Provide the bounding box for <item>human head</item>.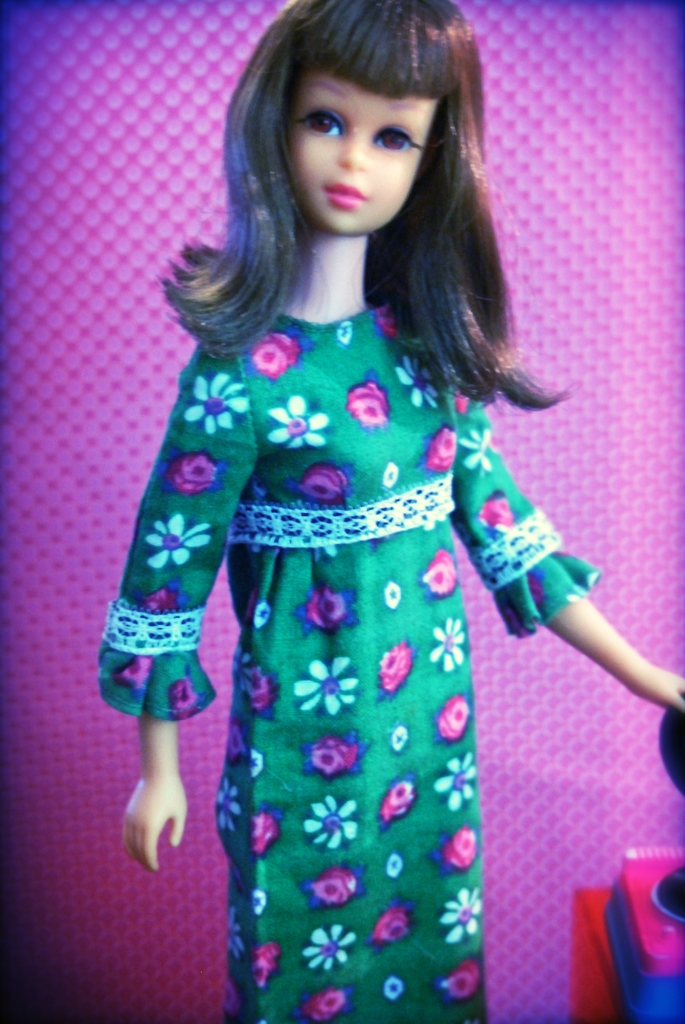
locate(235, 0, 496, 251).
